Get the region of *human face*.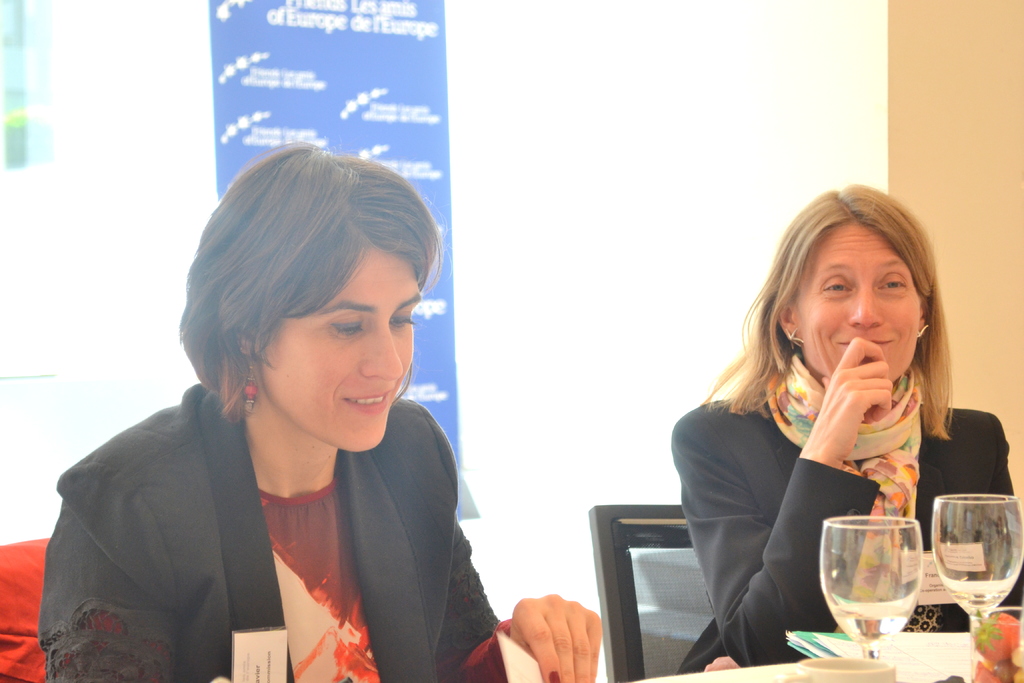
l=790, t=217, r=925, b=386.
